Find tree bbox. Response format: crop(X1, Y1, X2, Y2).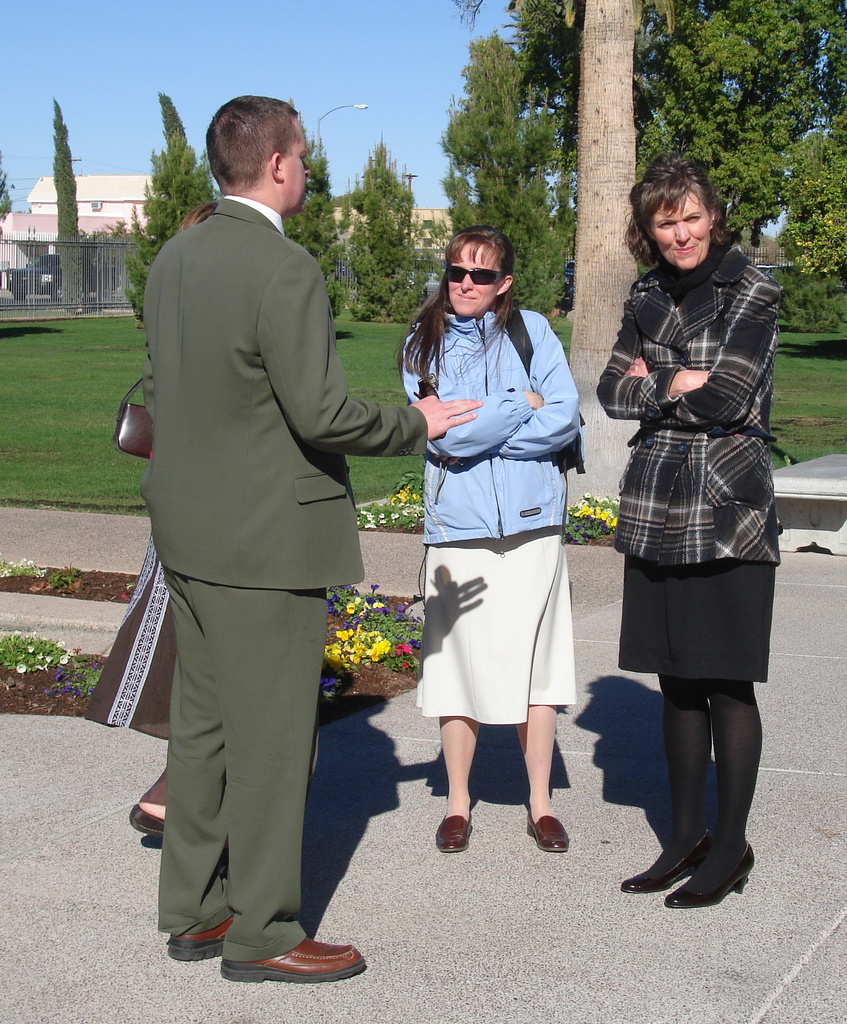
crop(342, 144, 432, 323).
